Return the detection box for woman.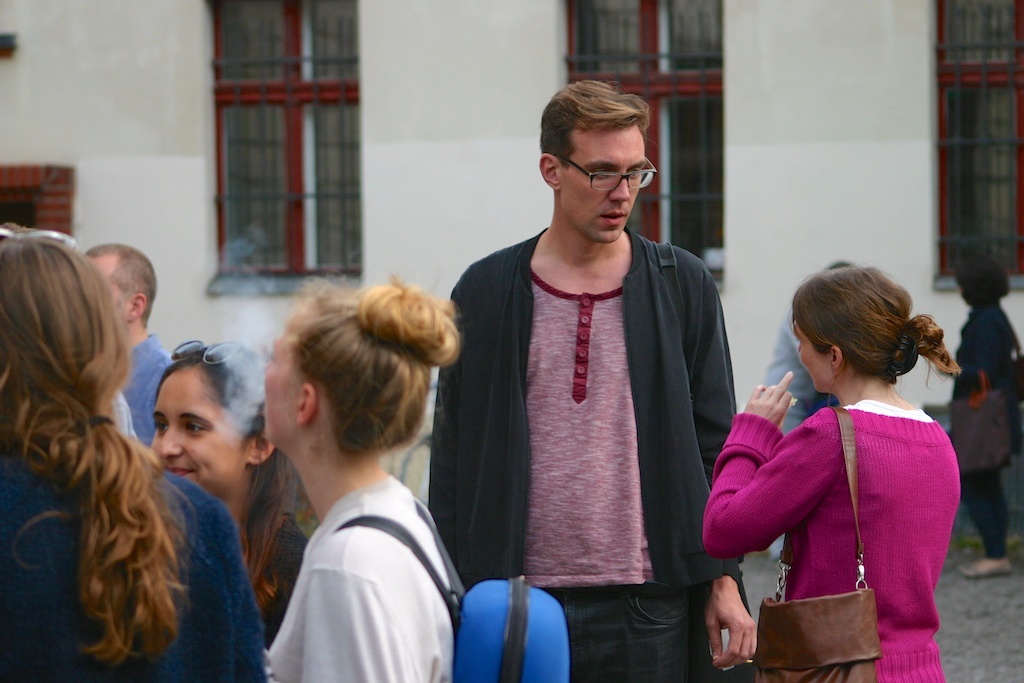
l=701, t=247, r=968, b=675.
